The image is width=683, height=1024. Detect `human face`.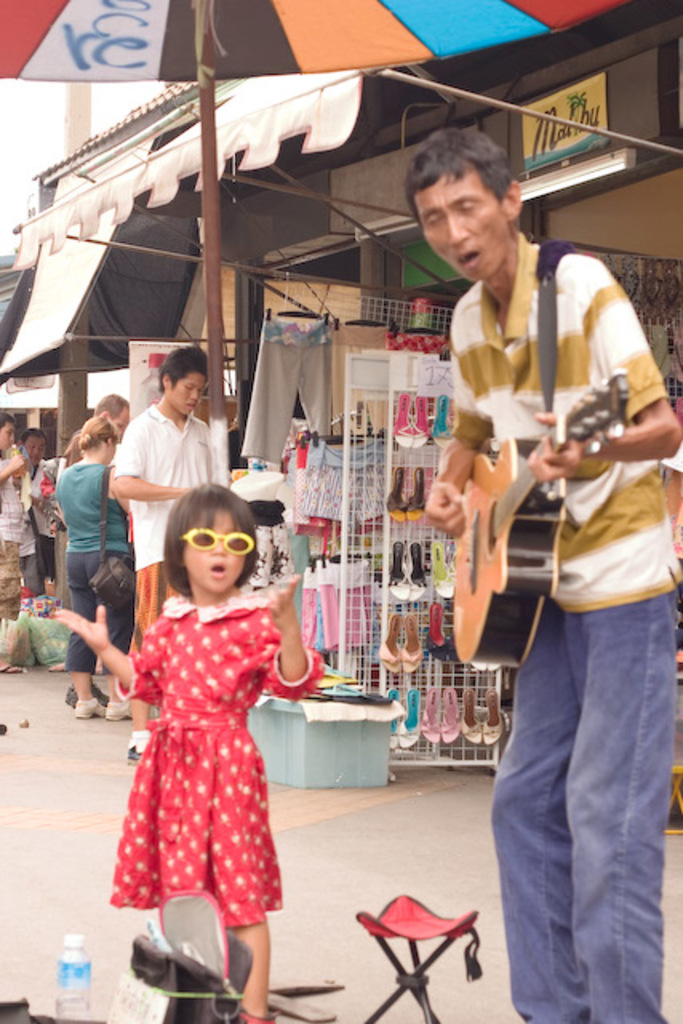
Detection: detection(419, 165, 497, 275).
